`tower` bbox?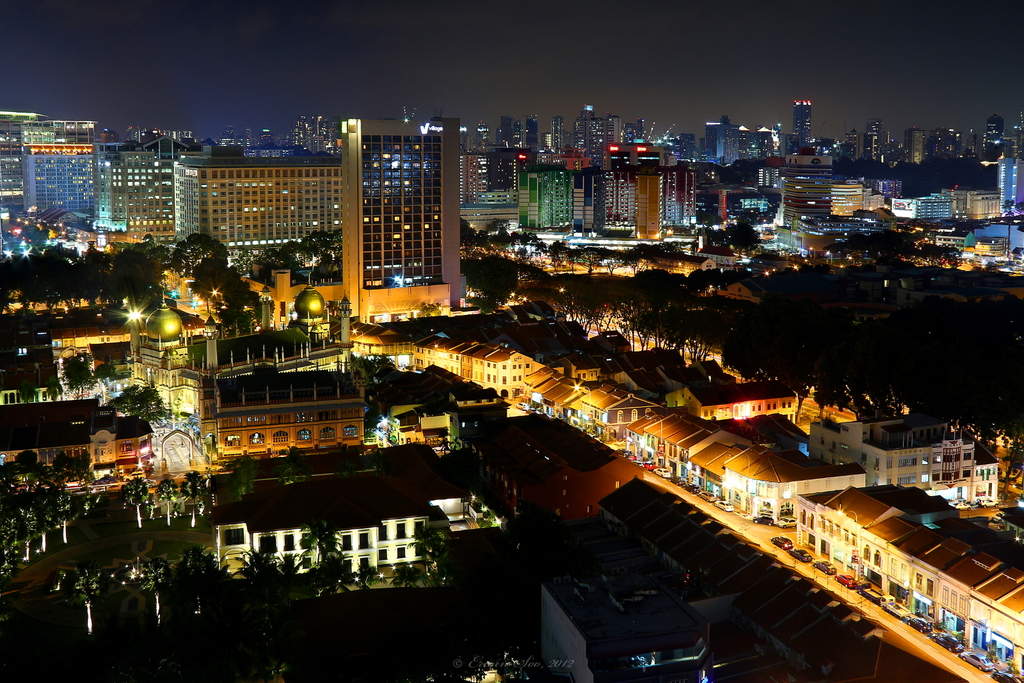
locate(906, 129, 924, 163)
